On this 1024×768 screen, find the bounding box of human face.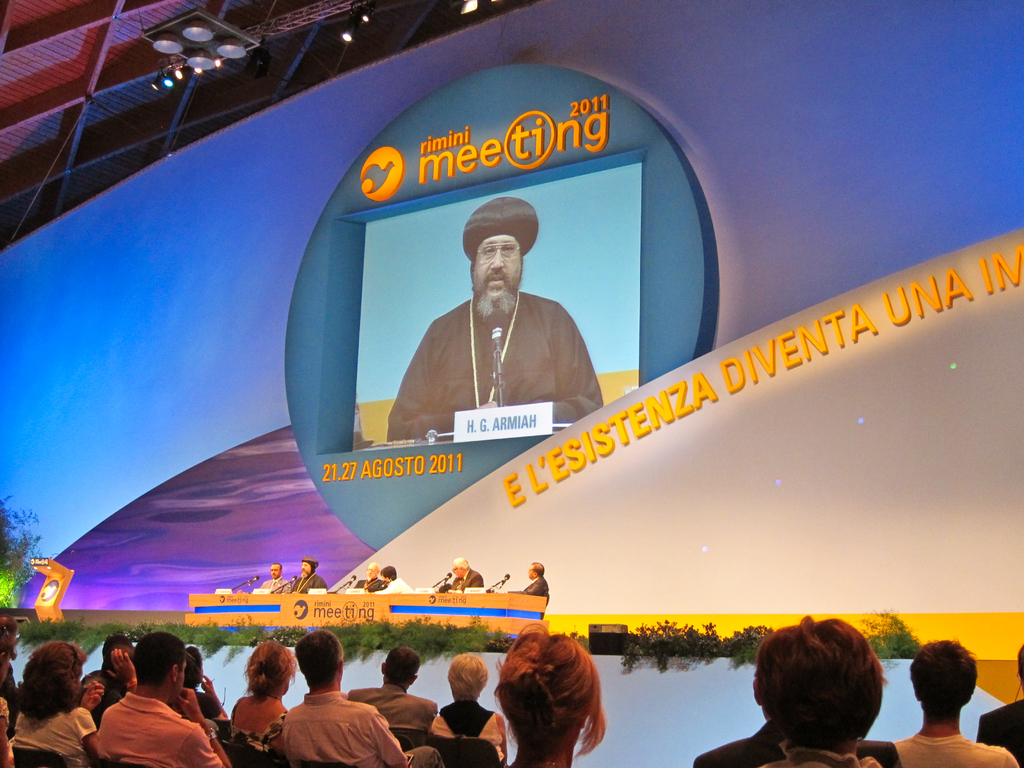
Bounding box: box=[473, 235, 523, 311].
